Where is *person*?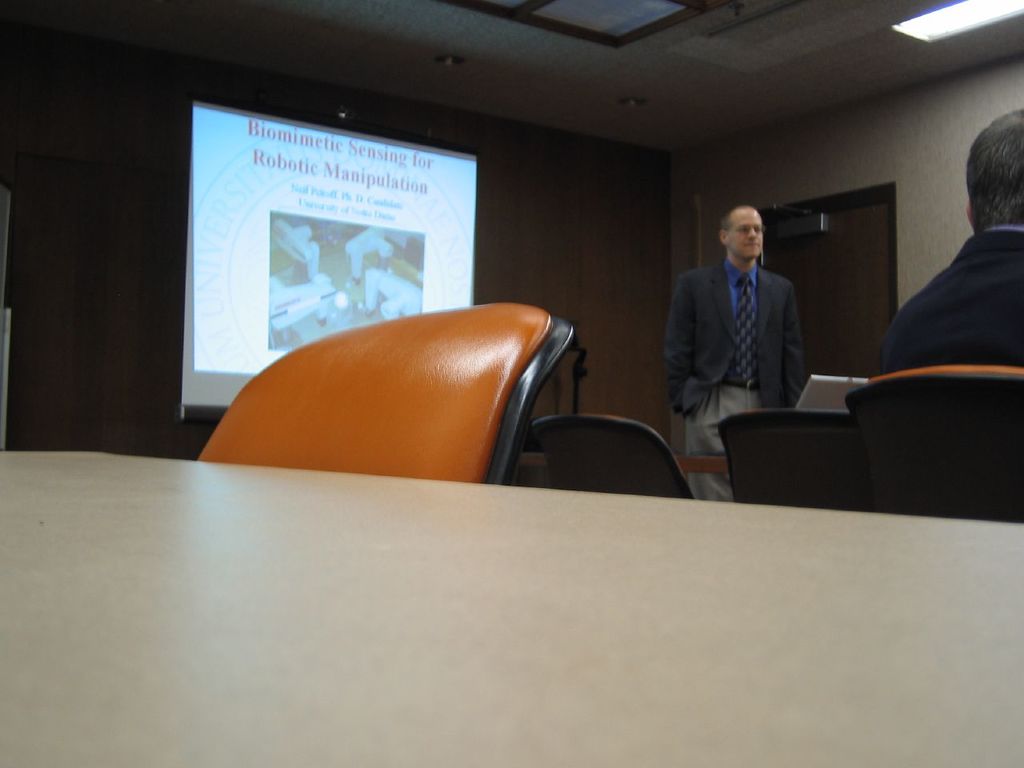
<box>658,204,806,499</box>.
